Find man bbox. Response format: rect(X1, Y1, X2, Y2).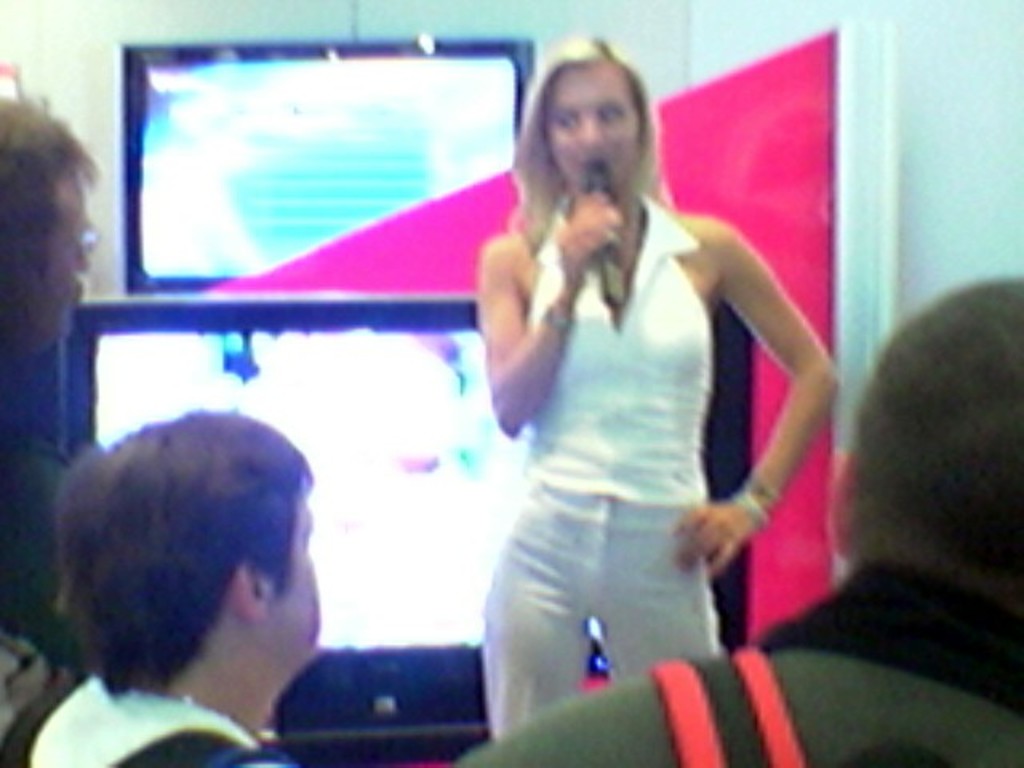
rect(27, 382, 374, 763).
